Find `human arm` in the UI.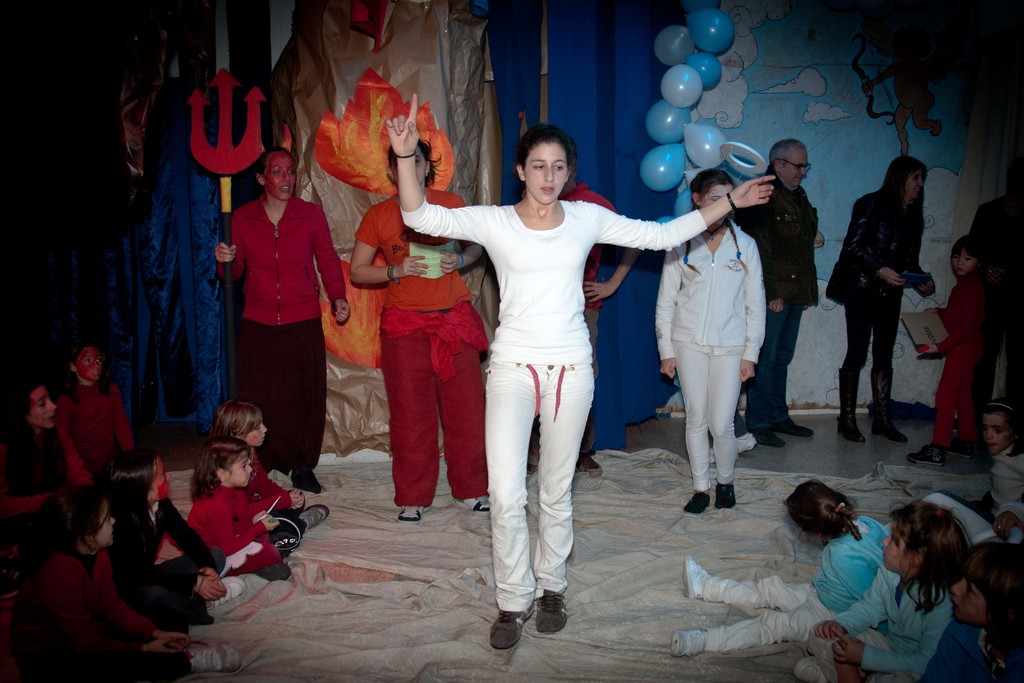
UI element at (908, 232, 936, 300).
